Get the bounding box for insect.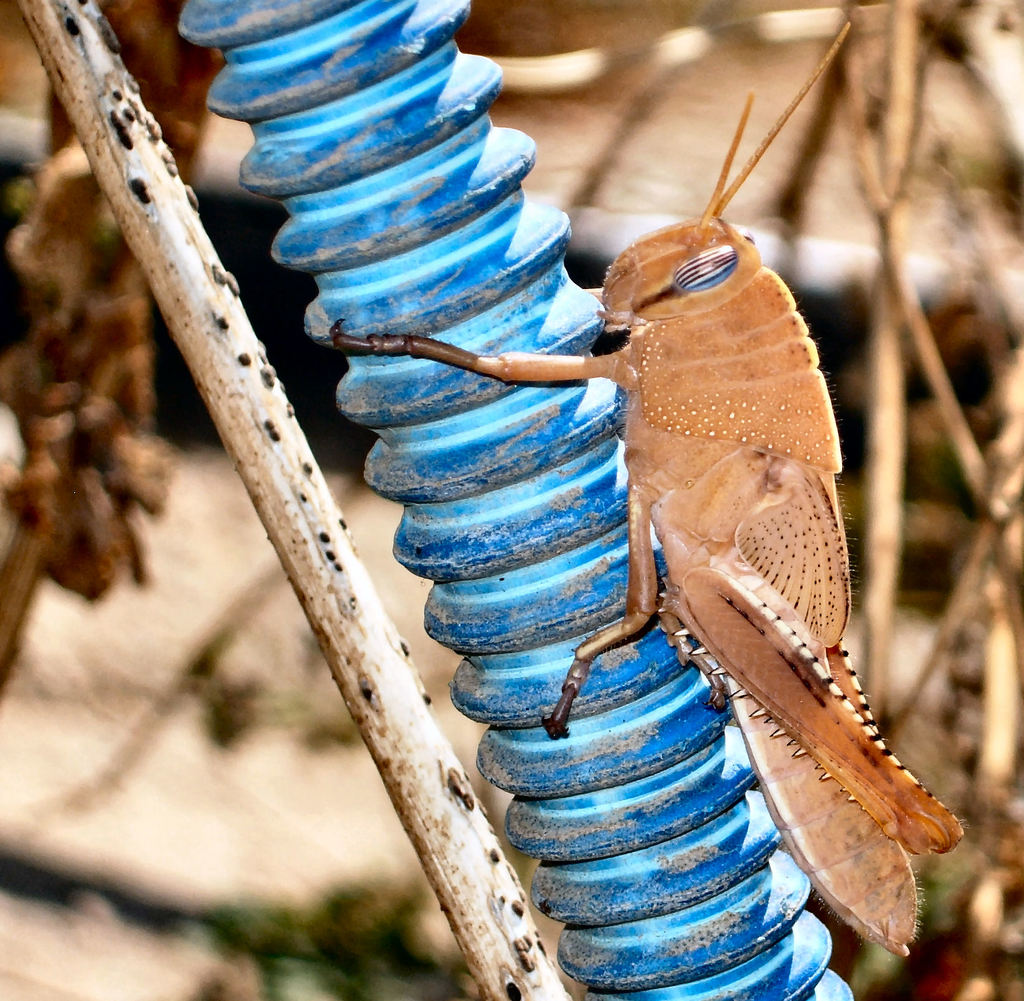
{"x1": 323, "y1": 20, "x2": 963, "y2": 957}.
